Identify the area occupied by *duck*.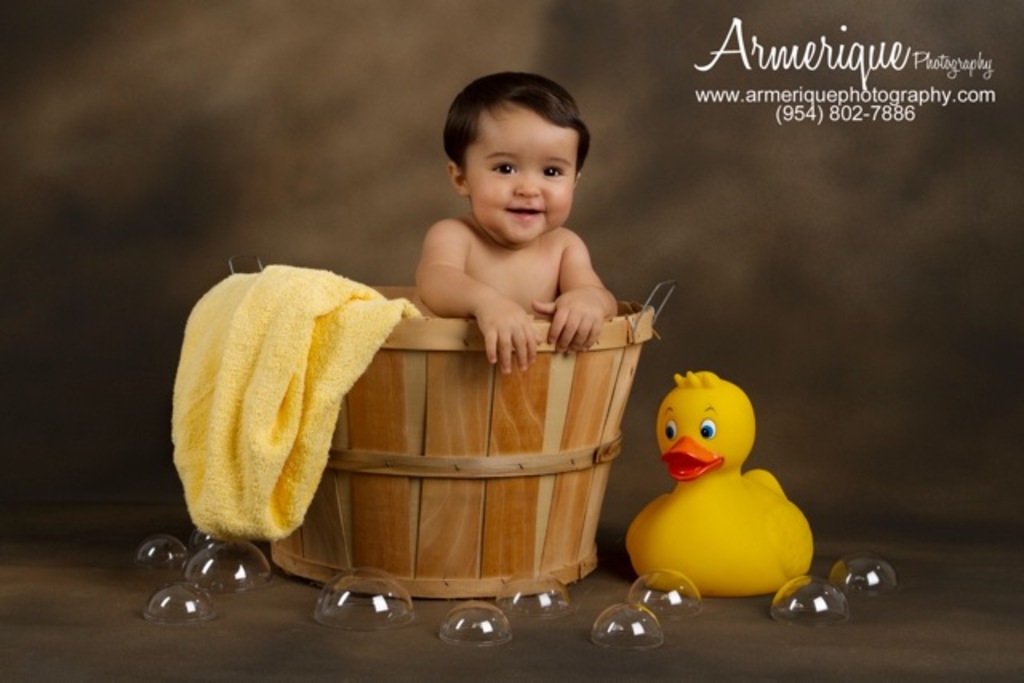
Area: <bbox>611, 353, 824, 609</bbox>.
